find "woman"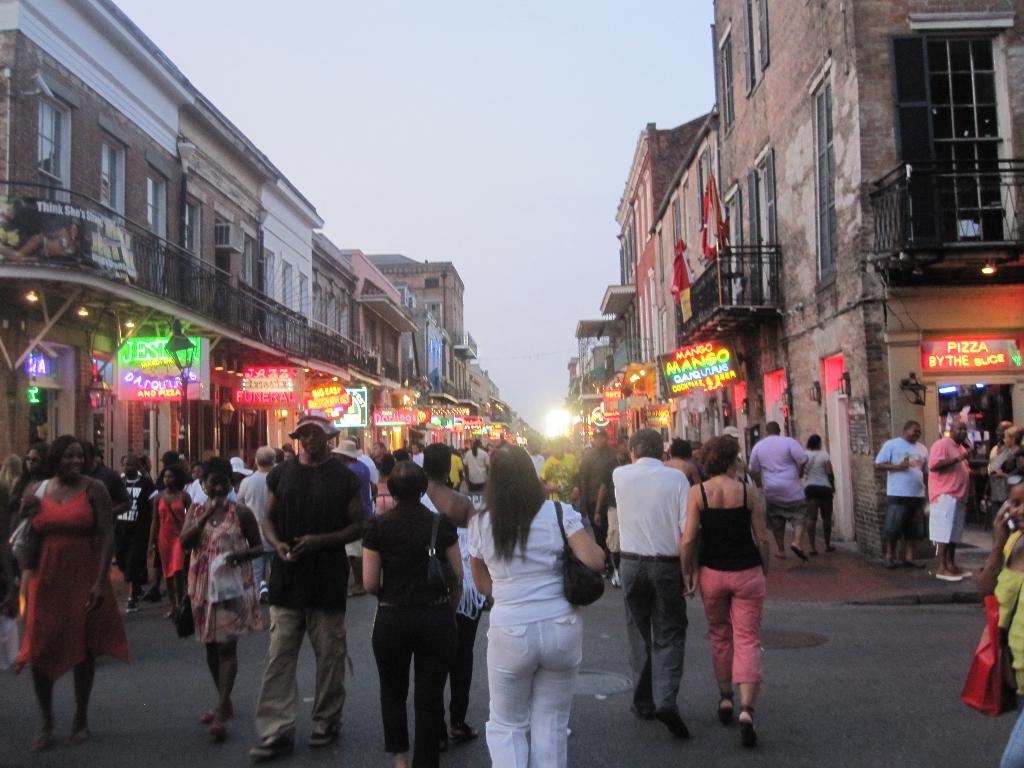
rect(146, 461, 195, 643)
